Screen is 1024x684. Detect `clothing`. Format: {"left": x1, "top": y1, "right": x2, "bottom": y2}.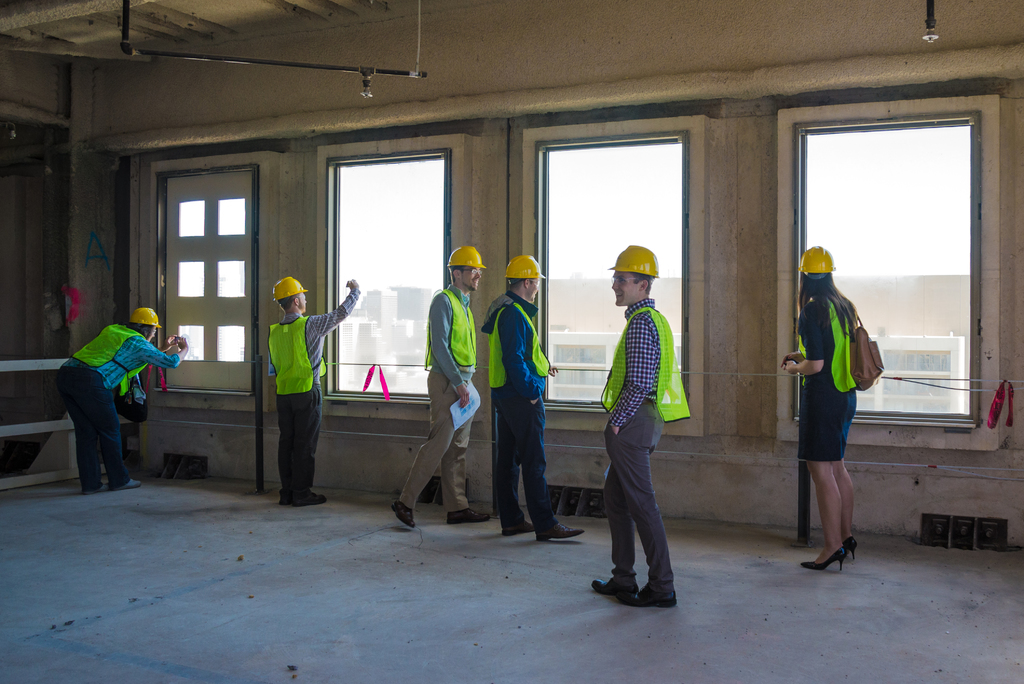
{"left": 798, "top": 293, "right": 858, "bottom": 463}.
